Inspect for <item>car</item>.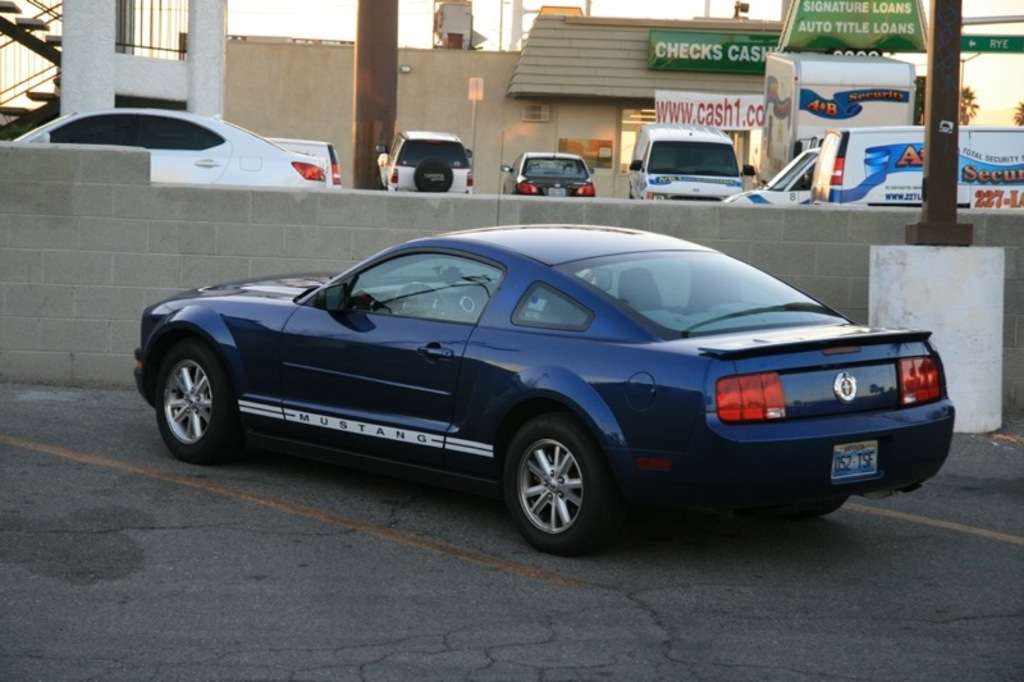
Inspection: bbox(507, 159, 596, 196).
